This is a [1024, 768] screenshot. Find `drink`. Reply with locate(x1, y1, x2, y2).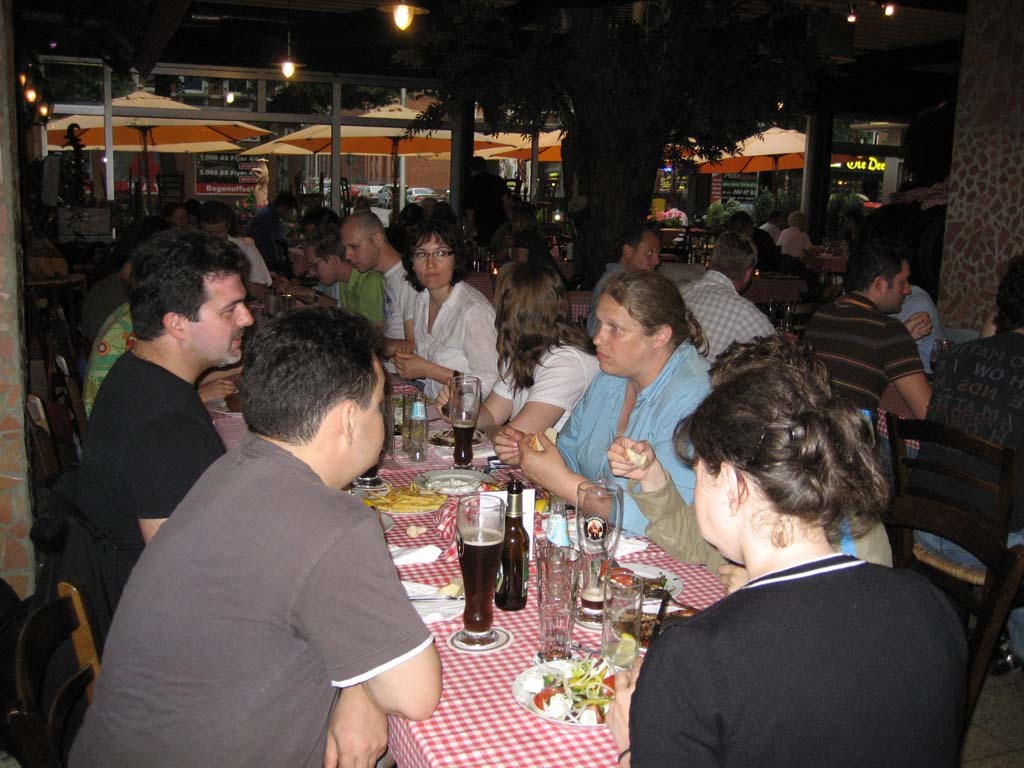
locate(454, 421, 475, 466).
